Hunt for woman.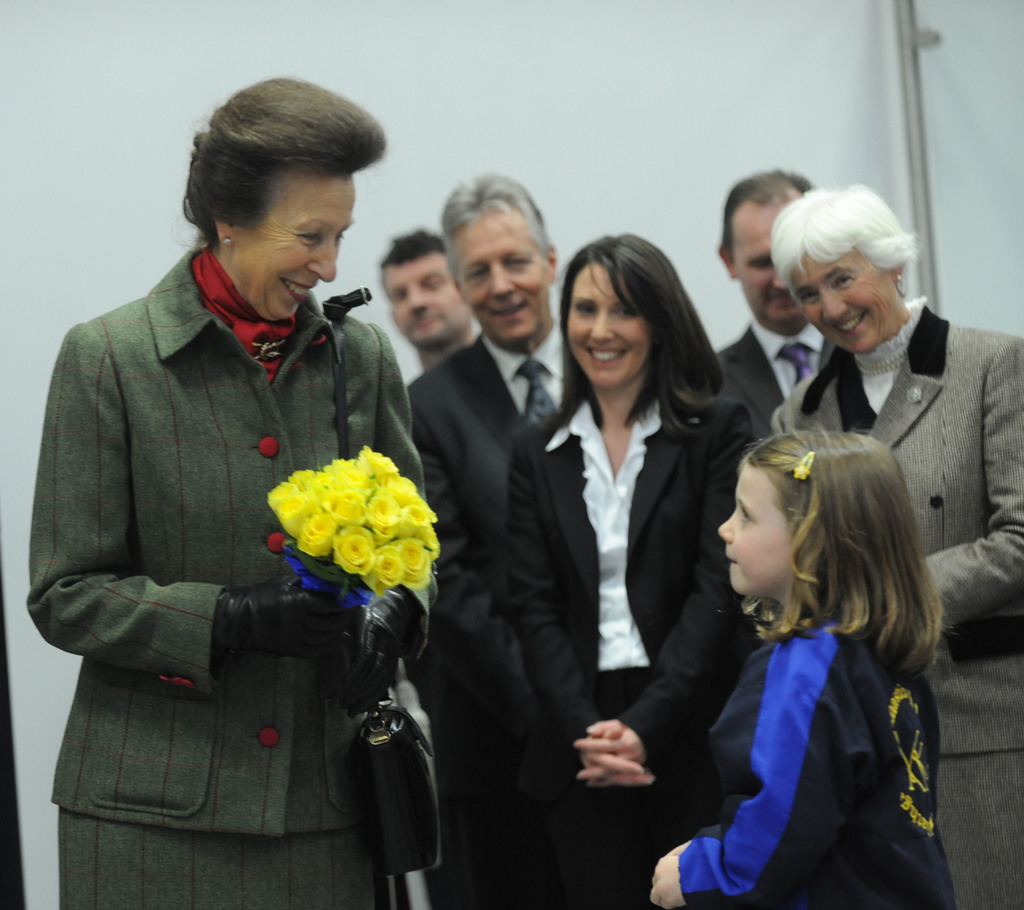
Hunted down at {"x1": 25, "y1": 72, "x2": 441, "y2": 909}.
